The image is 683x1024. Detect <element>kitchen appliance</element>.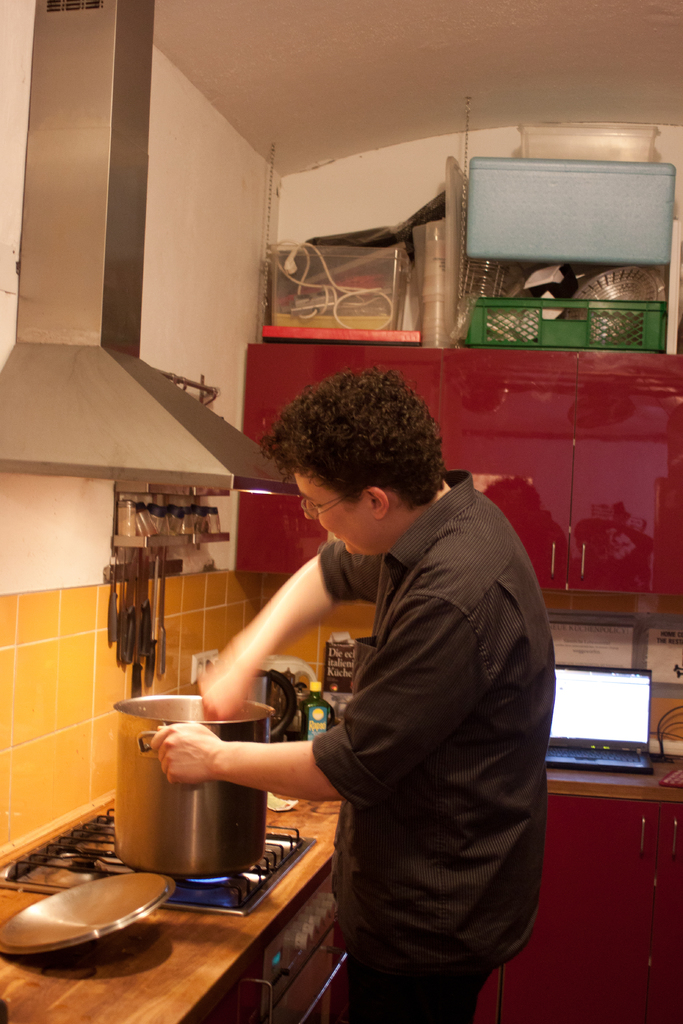
Detection: bbox=[518, 279, 559, 314].
